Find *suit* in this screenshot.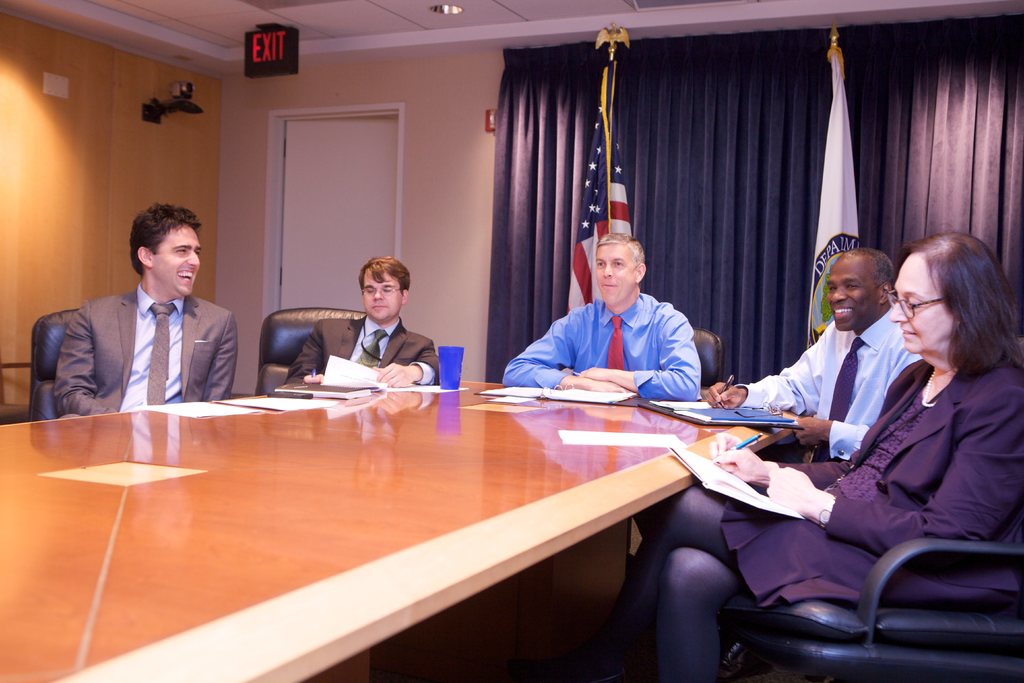
The bounding box for *suit* is detection(36, 251, 247, 422).
